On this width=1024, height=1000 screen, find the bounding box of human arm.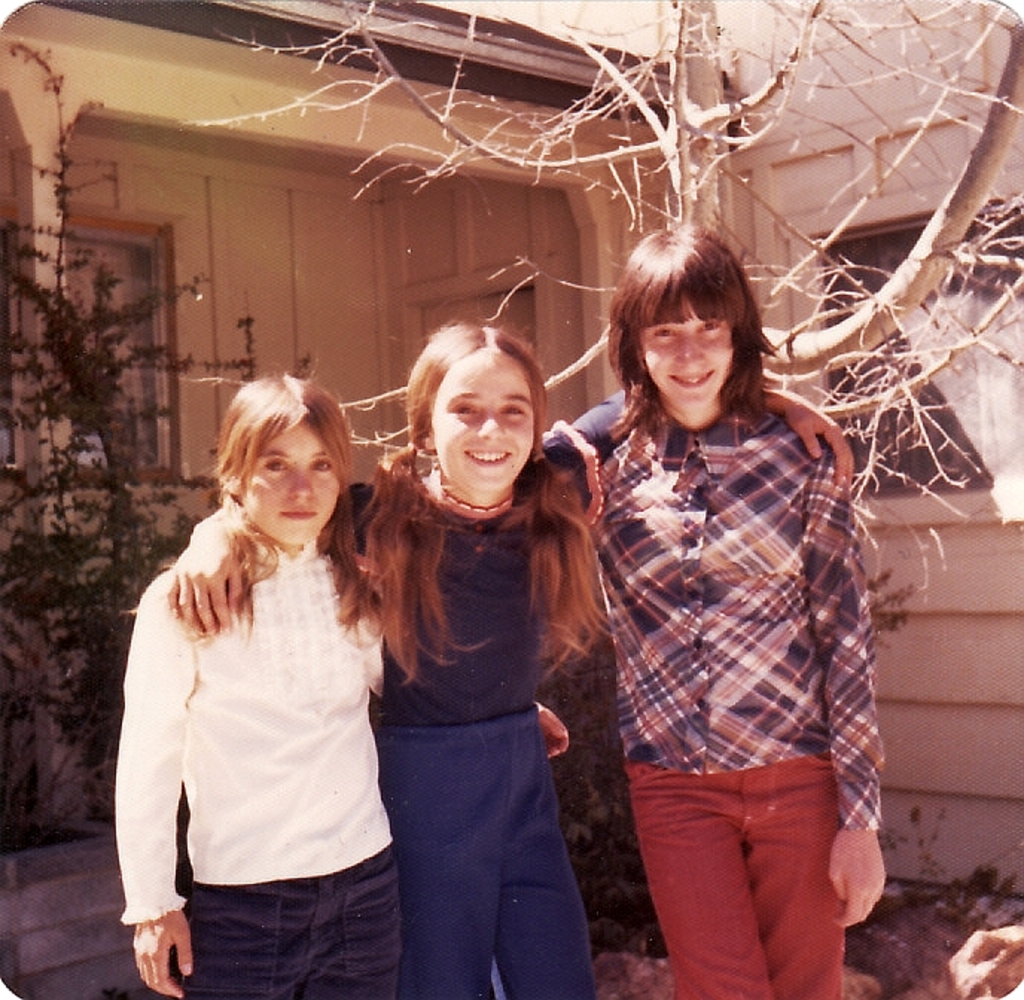
Bounding box: bbox=(534, 698, 570, 762).
